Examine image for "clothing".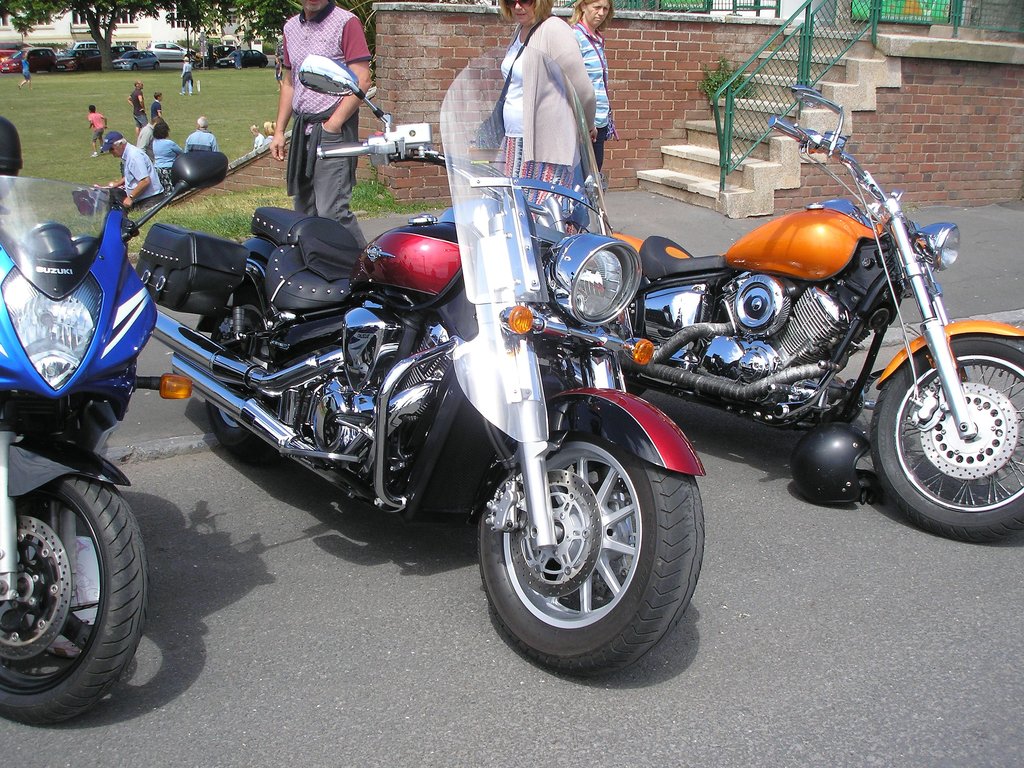
Examination result: bbox=[268, 17, 379, 204].
